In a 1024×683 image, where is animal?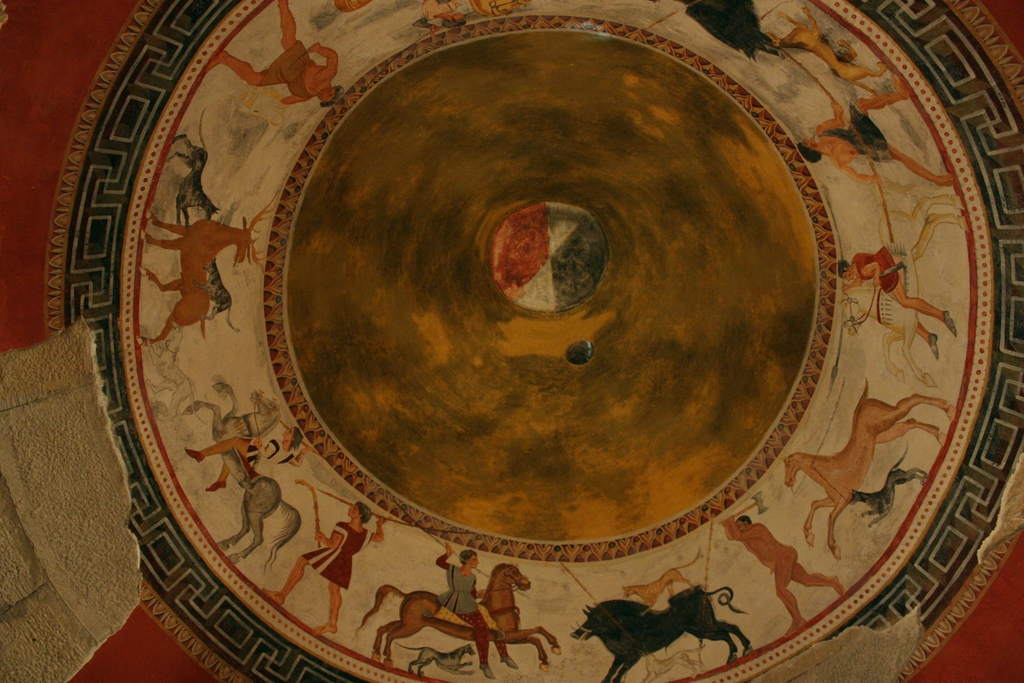
783,382,960,561.
